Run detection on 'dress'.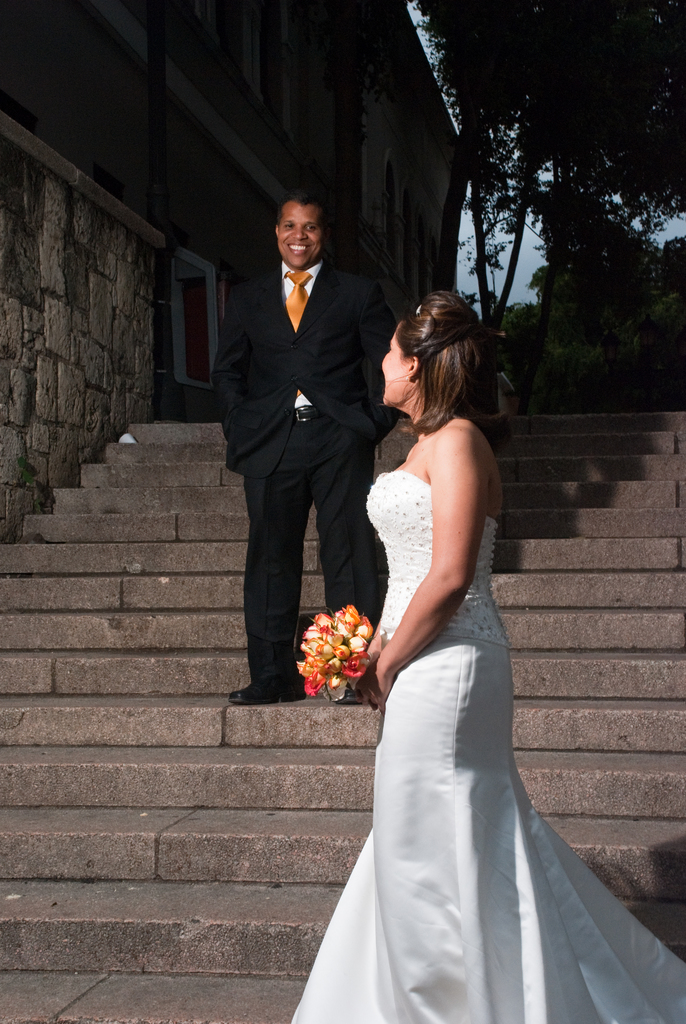
Result: [290,475,685,1023].
